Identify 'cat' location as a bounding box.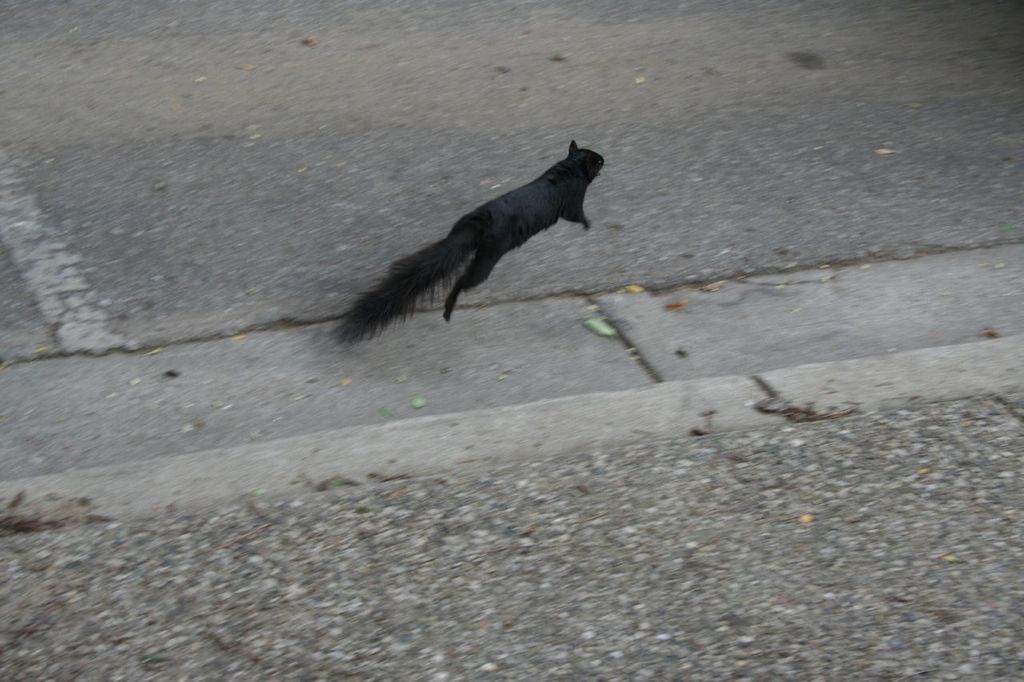
331:141:610:354.
